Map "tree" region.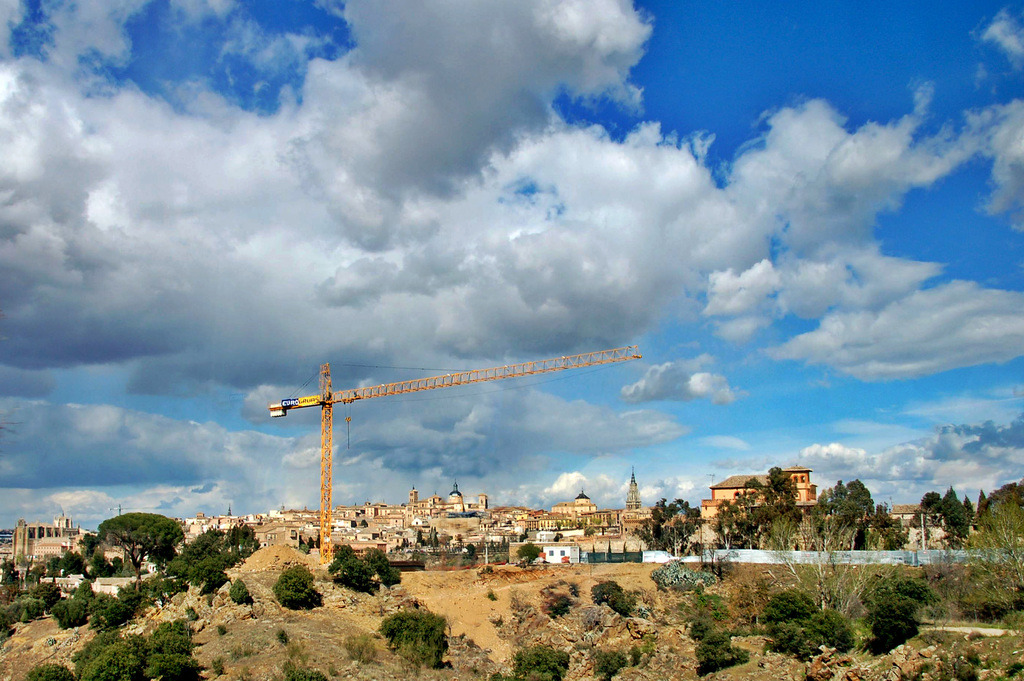
Mapped to x1=493 y1=647 x2=568 y2=680.
